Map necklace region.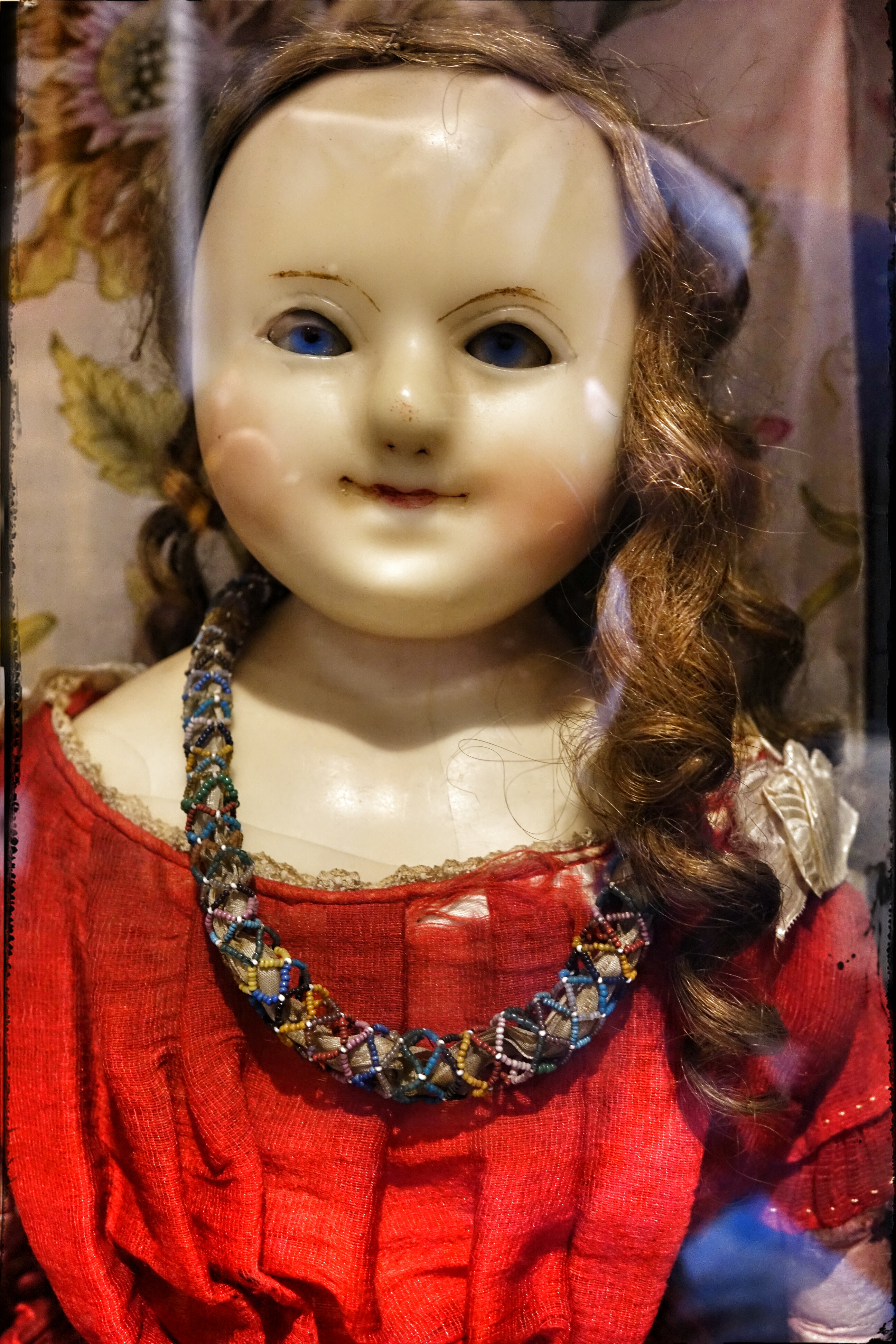
Mapped to 50:205:230:396.
